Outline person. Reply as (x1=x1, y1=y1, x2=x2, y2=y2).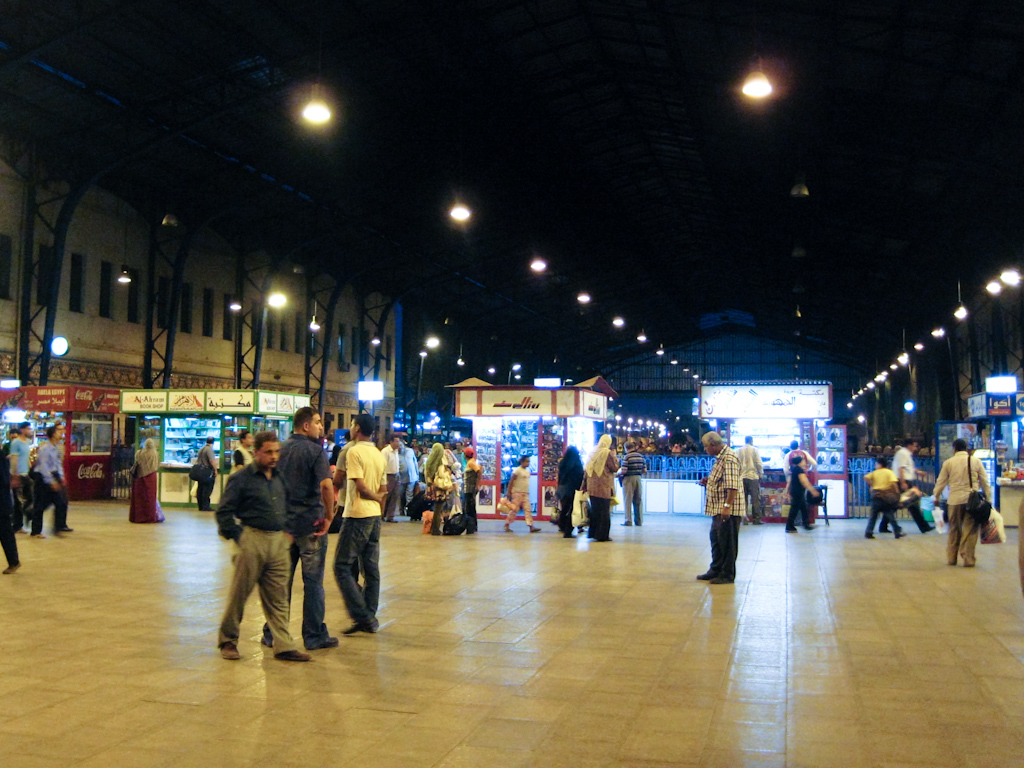
(x1=30, y1=424, x2=70, y2=541).
